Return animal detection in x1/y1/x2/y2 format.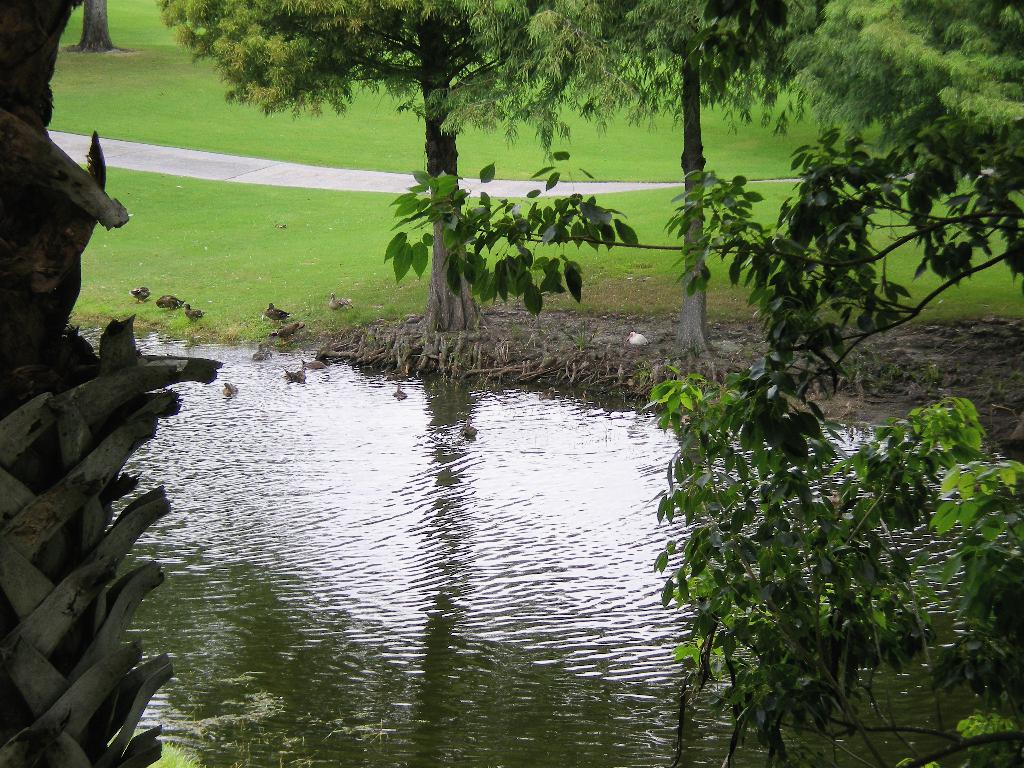
329/296/355/315.
